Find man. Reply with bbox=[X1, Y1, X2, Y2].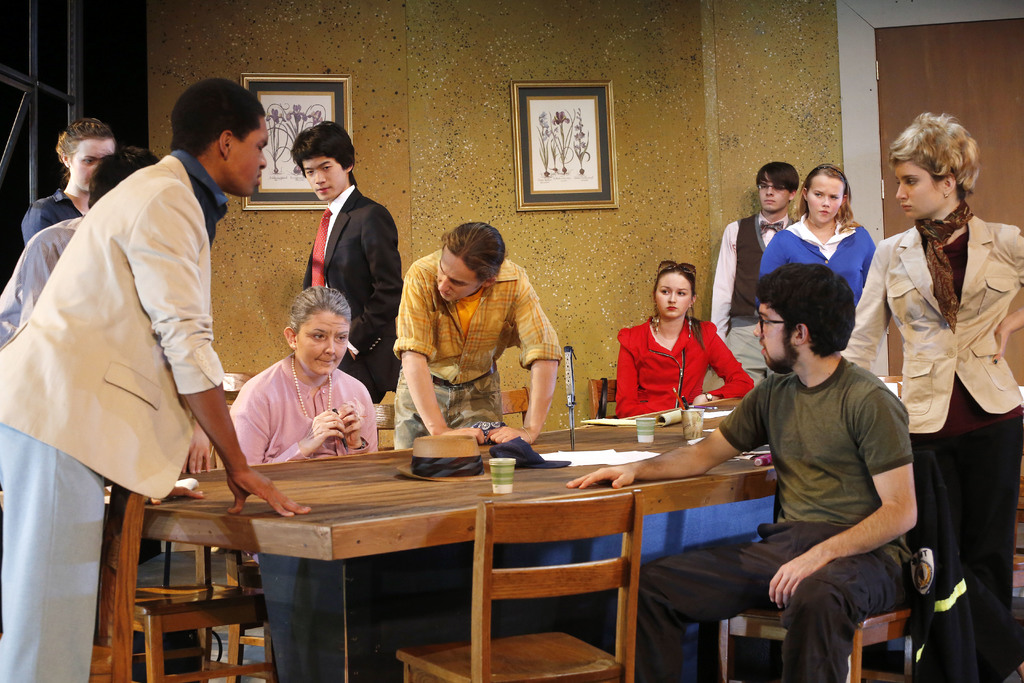
bbox=[0, 145, 163, 346].
